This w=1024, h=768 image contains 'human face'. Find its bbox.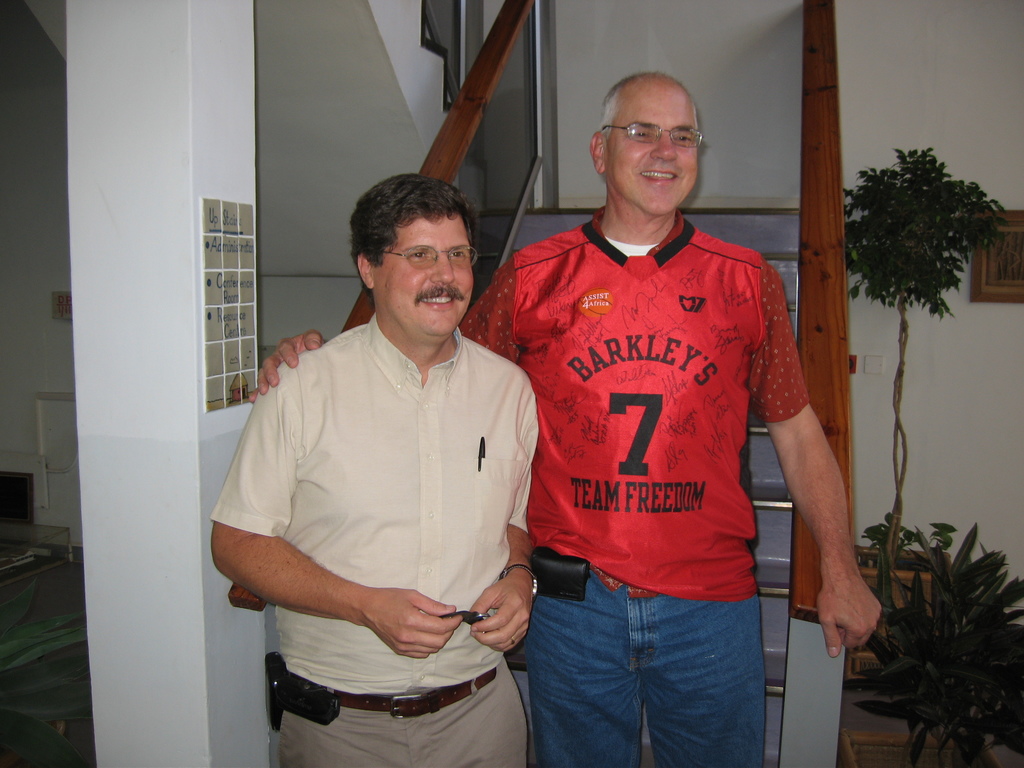
{"left": 374, "top": 219, "right": 473, "bottom": 335}.
